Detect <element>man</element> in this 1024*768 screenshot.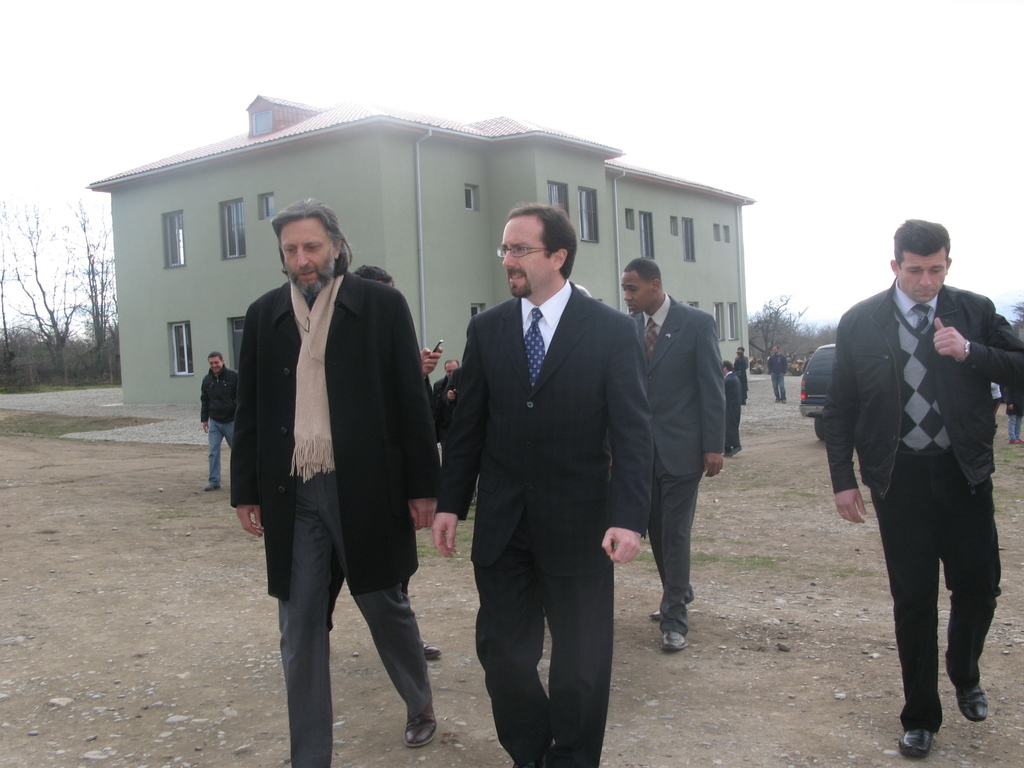
Detection: [430,361,461,458].
